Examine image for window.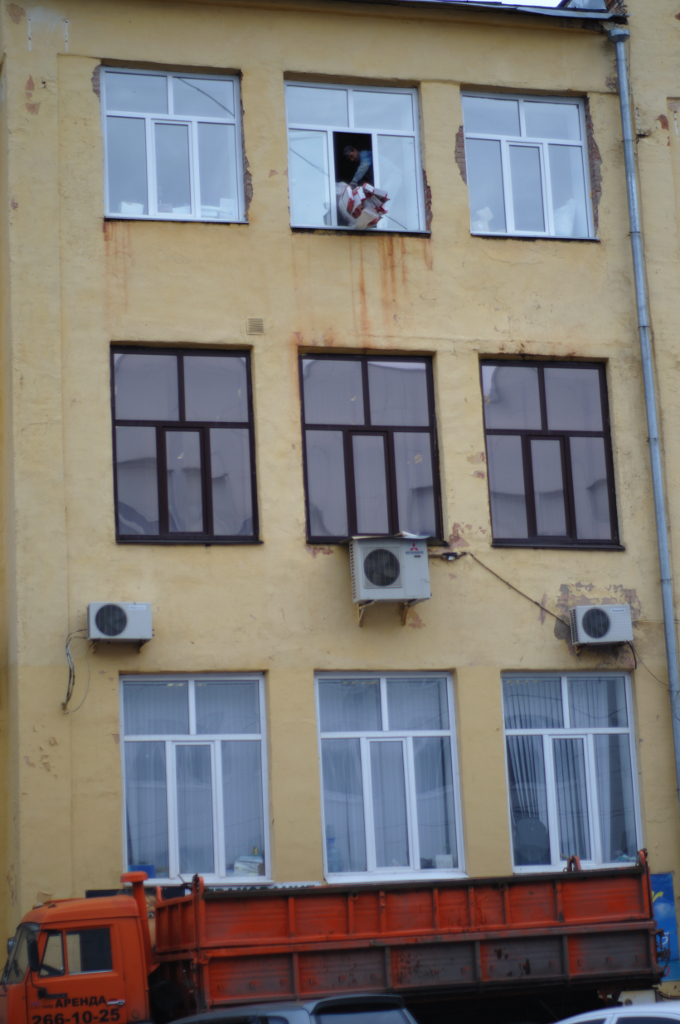
Examination result: [303,344,448,544].
